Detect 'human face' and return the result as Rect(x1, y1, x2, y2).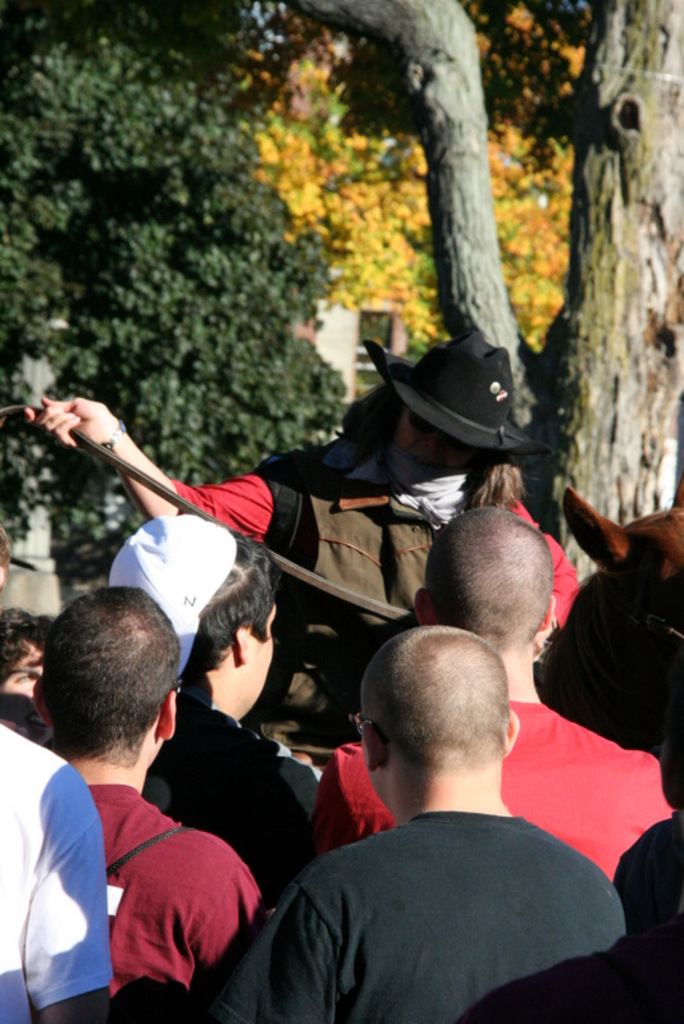
Rect(0, 636, 47, 703).
